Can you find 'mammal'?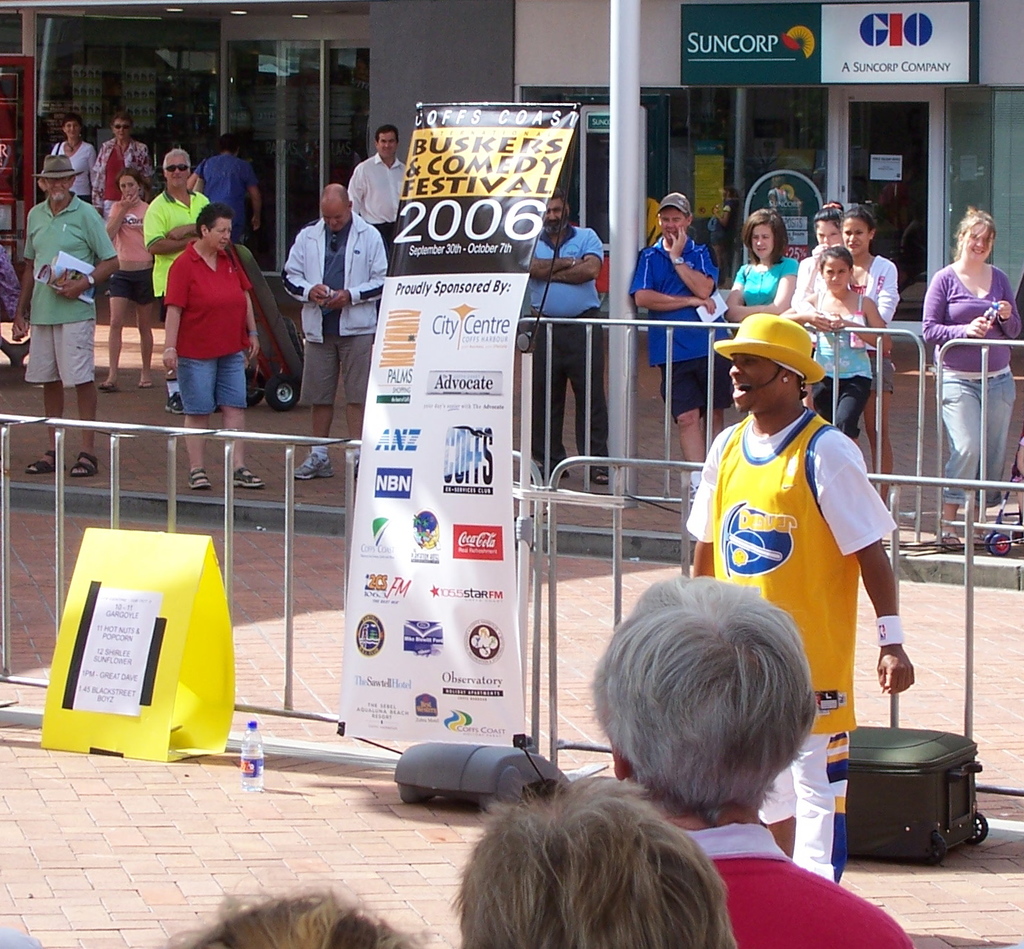
Yes, bounding box: region(679, 335, 878, 735).
